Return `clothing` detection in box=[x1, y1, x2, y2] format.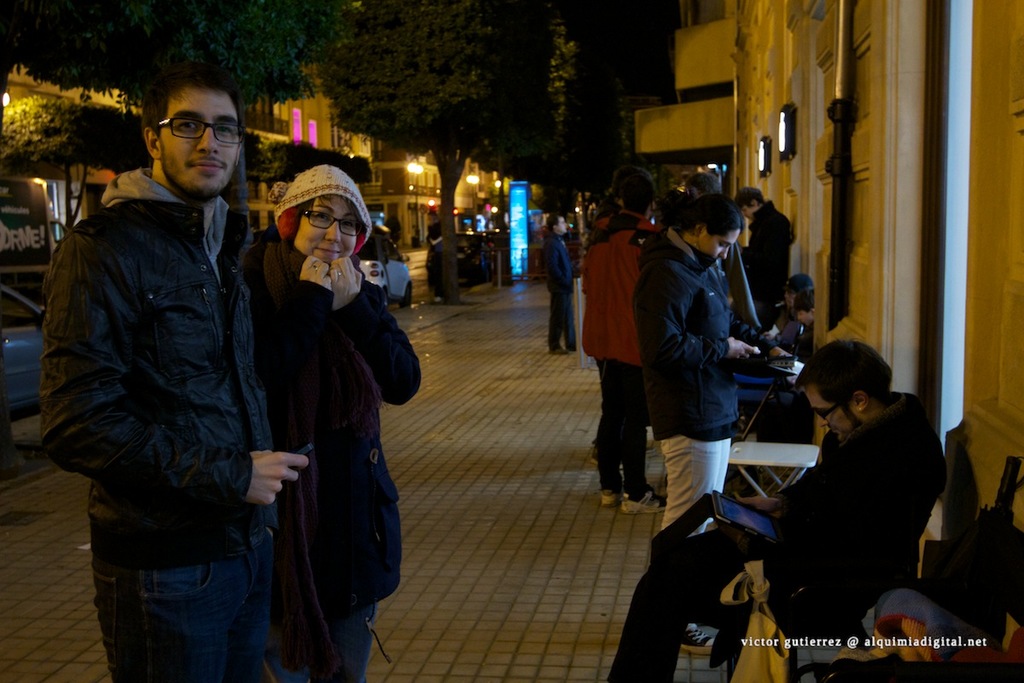
box=[535, 232, 578, 340].
